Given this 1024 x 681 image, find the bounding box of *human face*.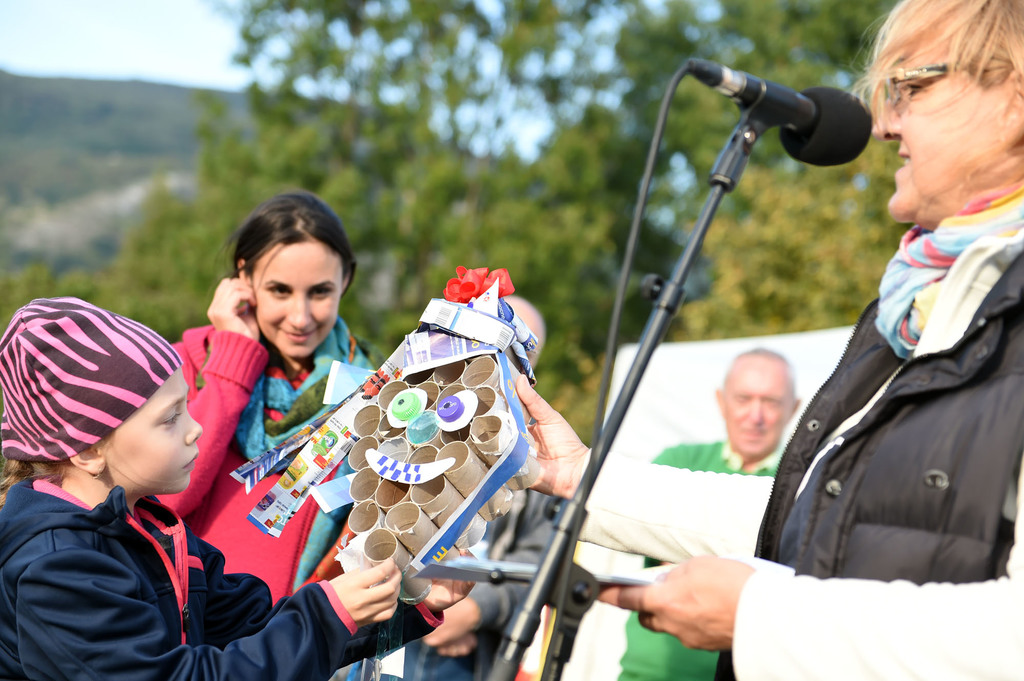
(886, 53, 1005, 227).
